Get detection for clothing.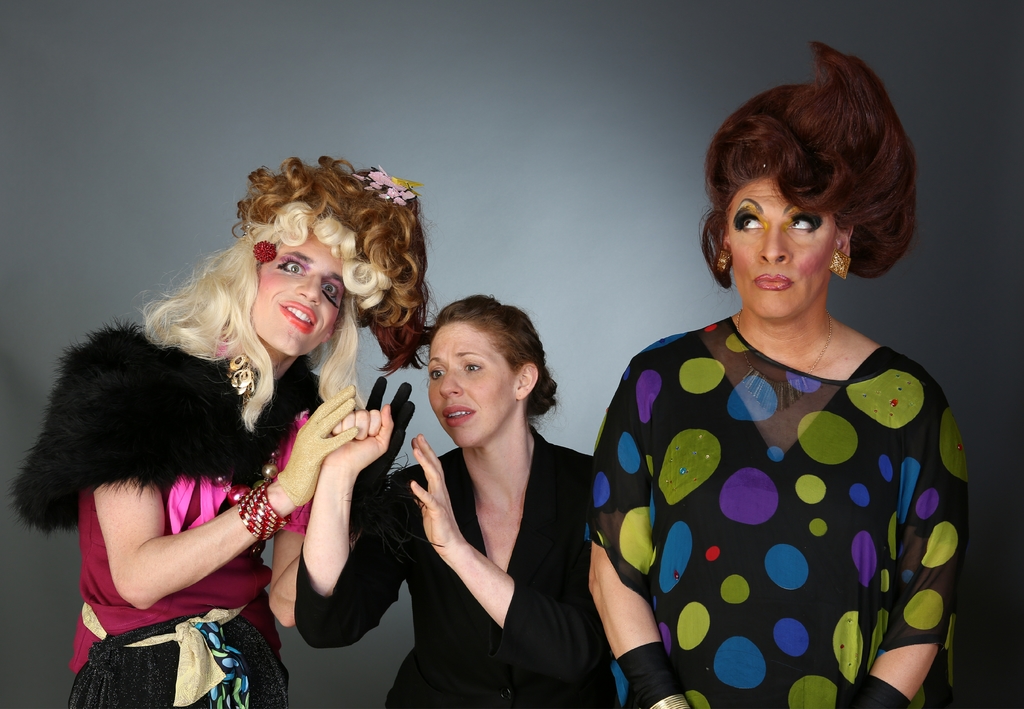
Detection: 4/327/287/708.
